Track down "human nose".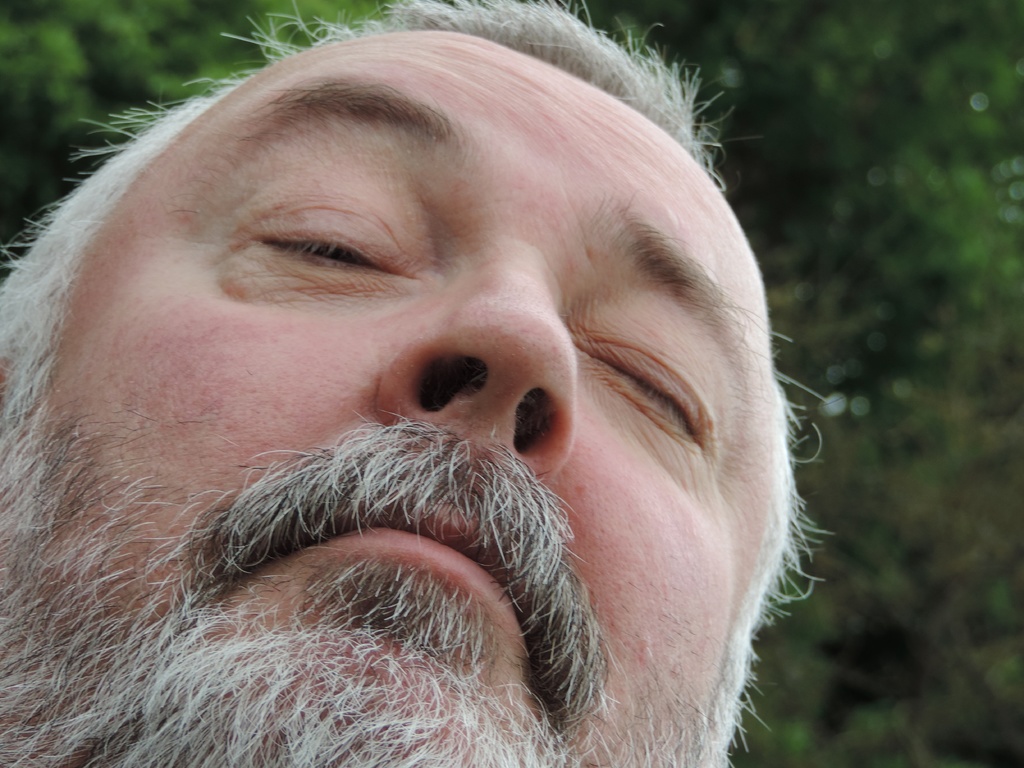
Tracked to [366, 252, 580, 481].
